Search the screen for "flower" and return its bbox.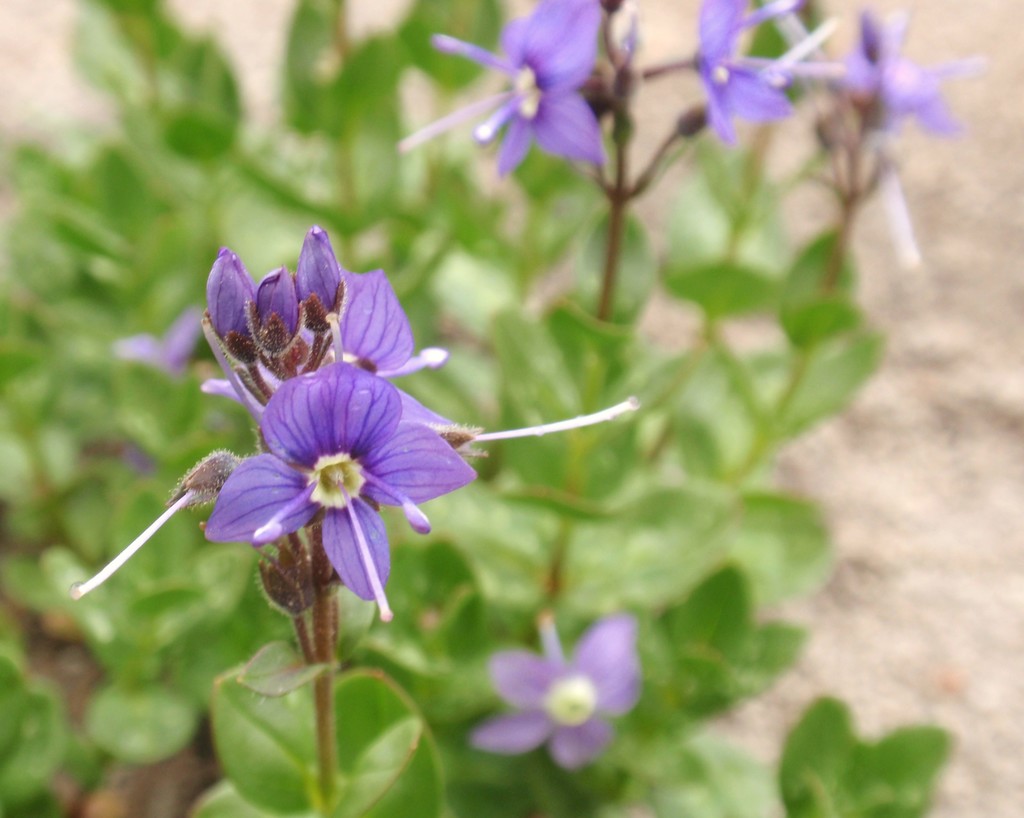
Found: bbox=(378, 363, 638, 461).
